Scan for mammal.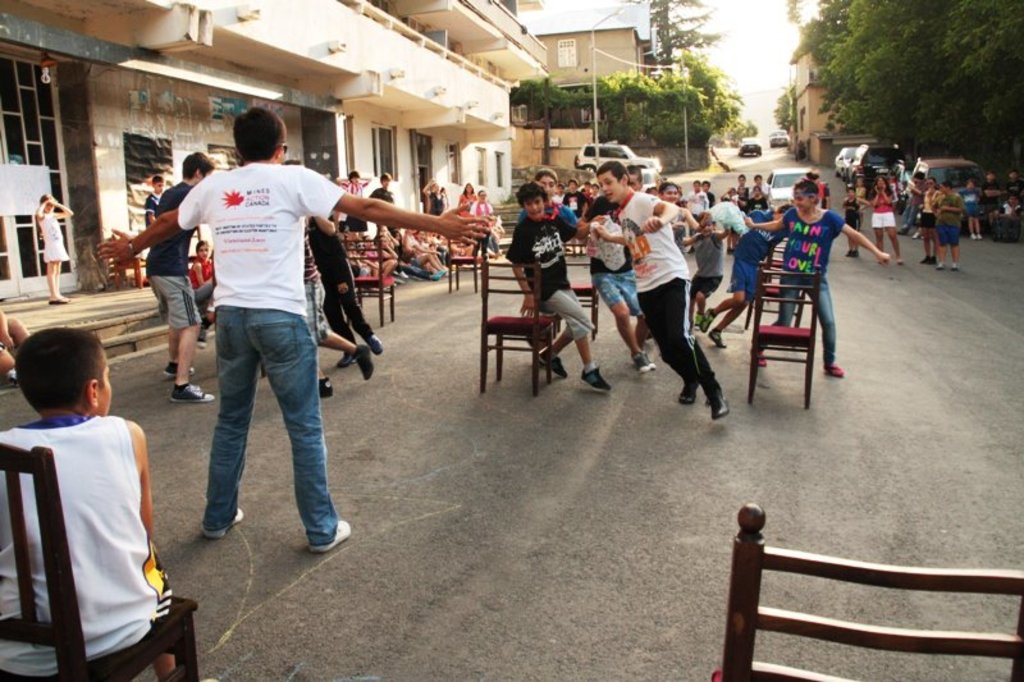
Scan result: left=184, top=238, right=216, bottom=313.
